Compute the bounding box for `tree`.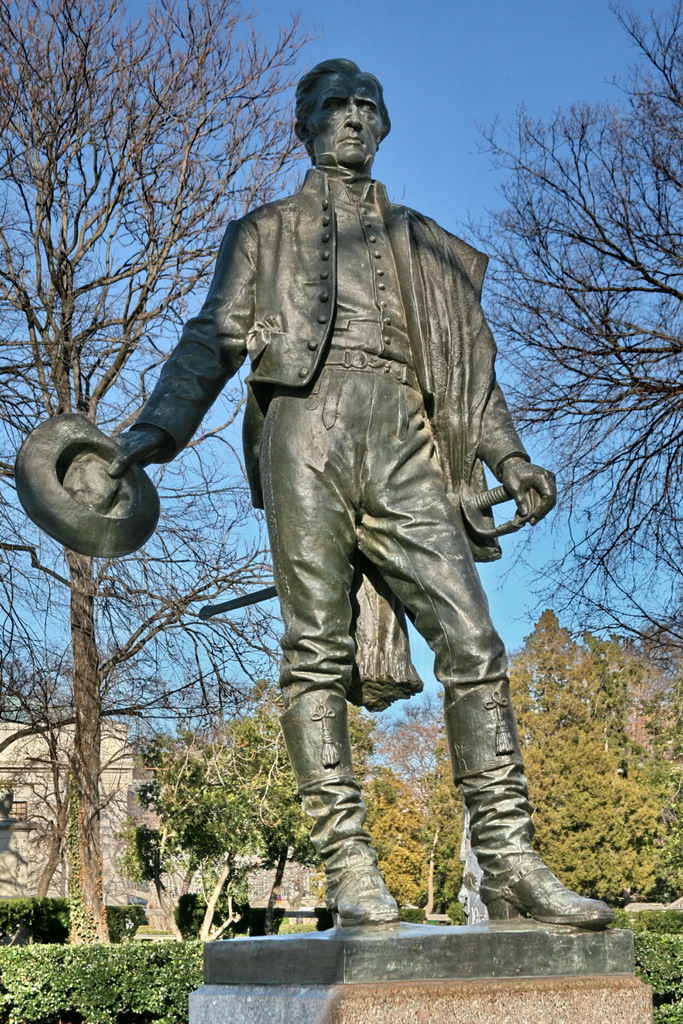
rect(486, 607, 663, 908).
